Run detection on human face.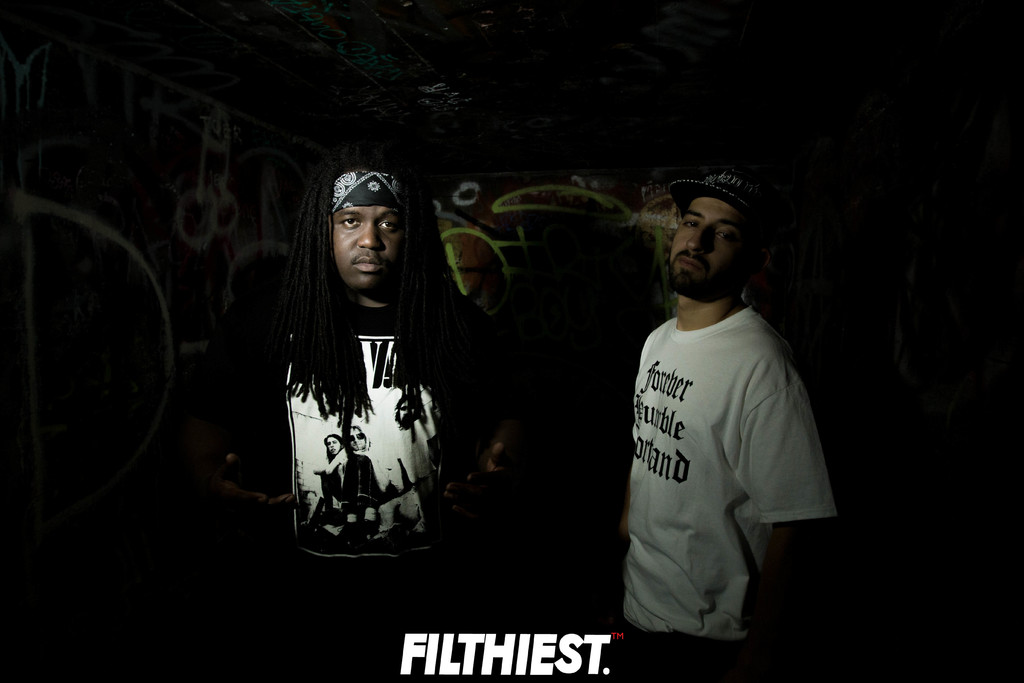
Result: 669 194 755 303.
